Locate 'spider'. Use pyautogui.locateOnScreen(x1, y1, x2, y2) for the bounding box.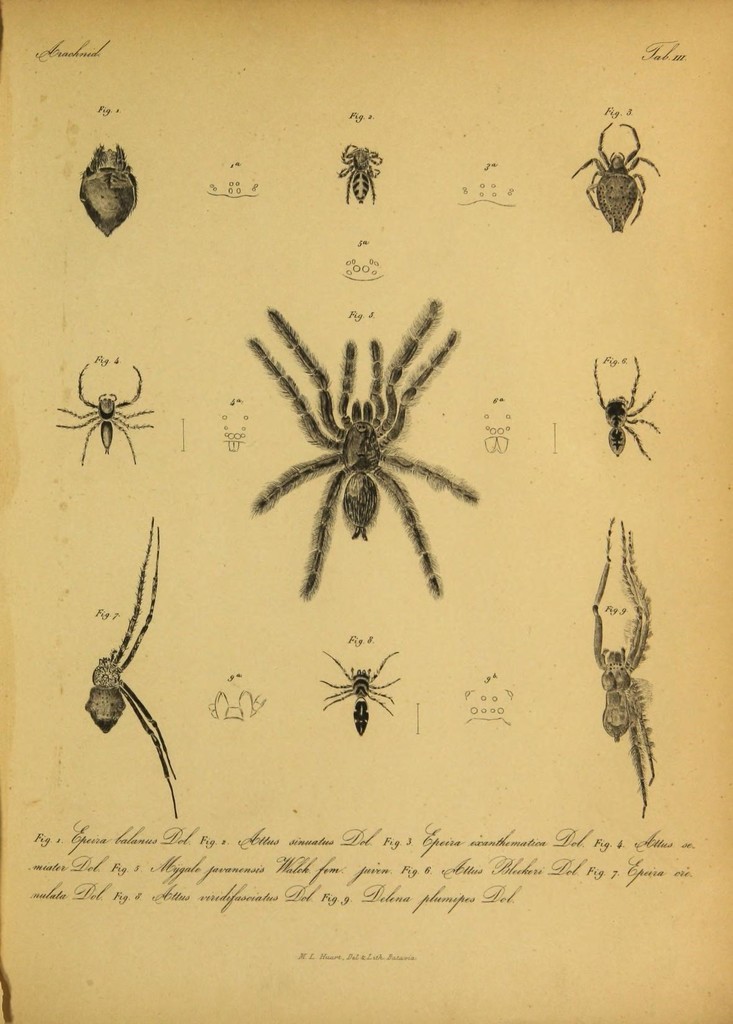
pyautogui.locateOnScreen(243, 294, 481, 606).
